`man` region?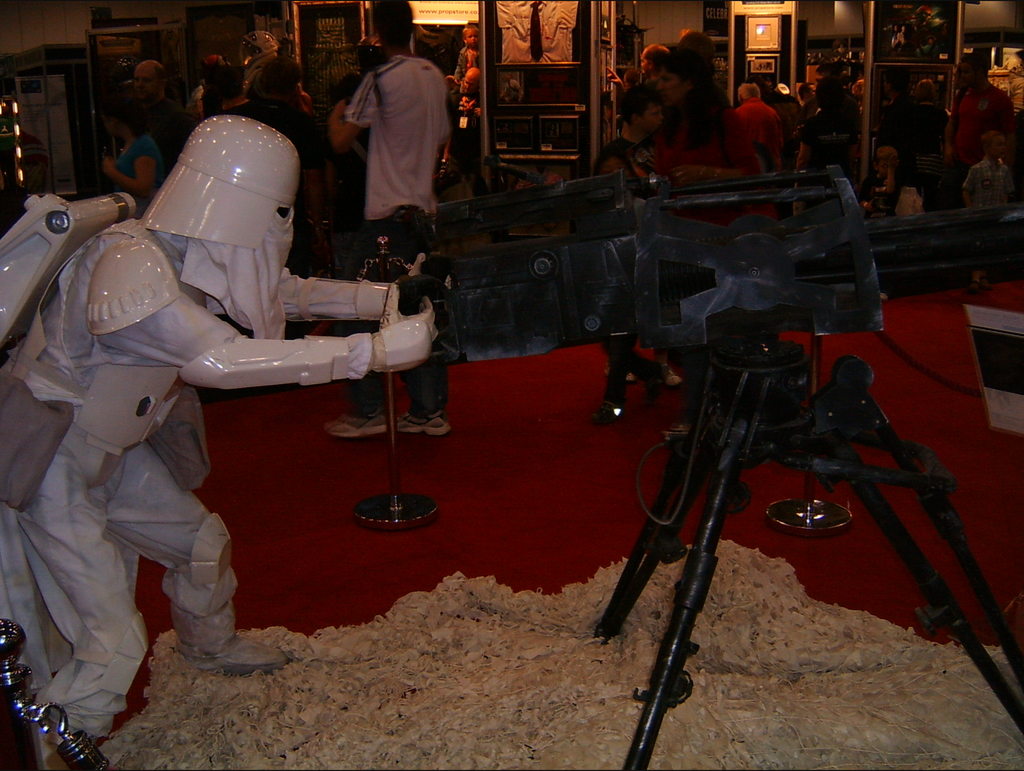
<box>312,0,454,433</box>
